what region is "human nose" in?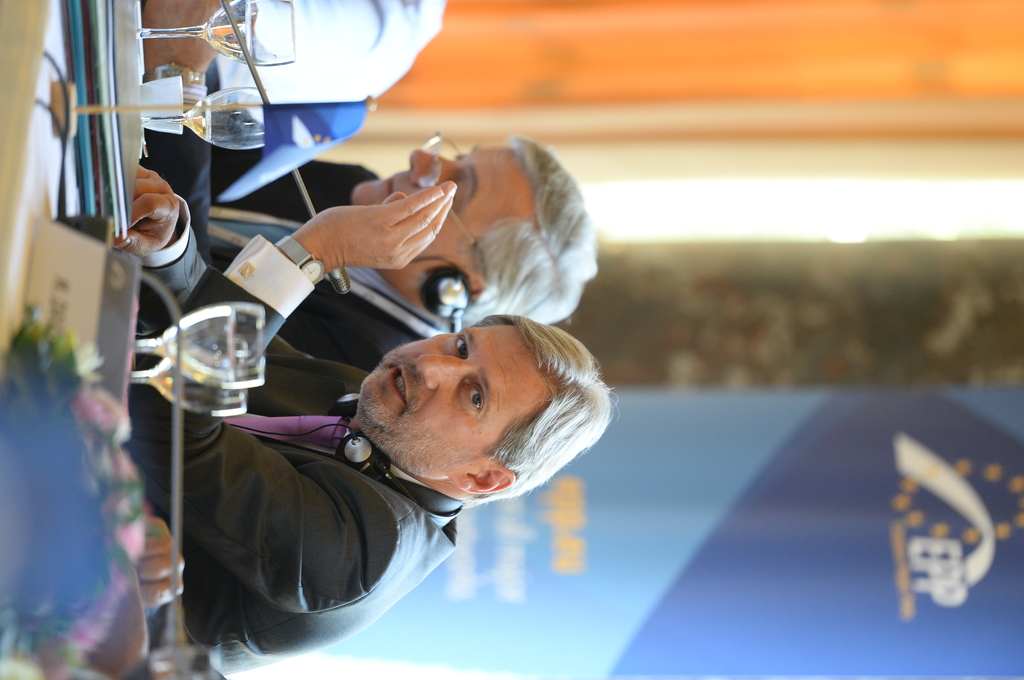
(x1=413, y1=349, x2=471, y2=395).
